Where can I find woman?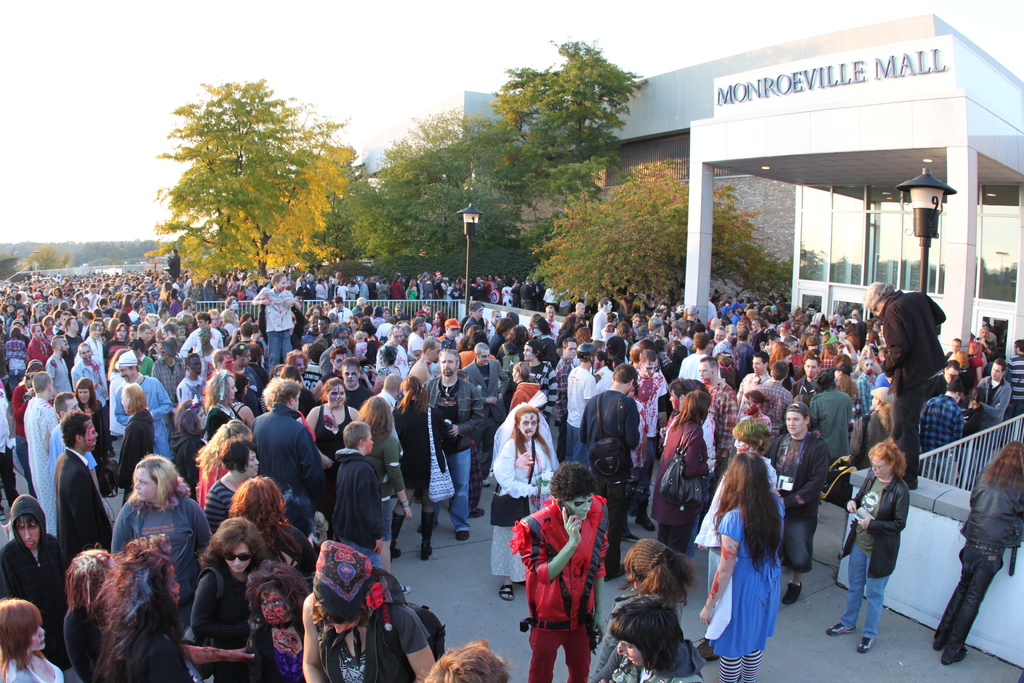
You can find it at (x1=230, y1=473, x2=303, y2=566).
